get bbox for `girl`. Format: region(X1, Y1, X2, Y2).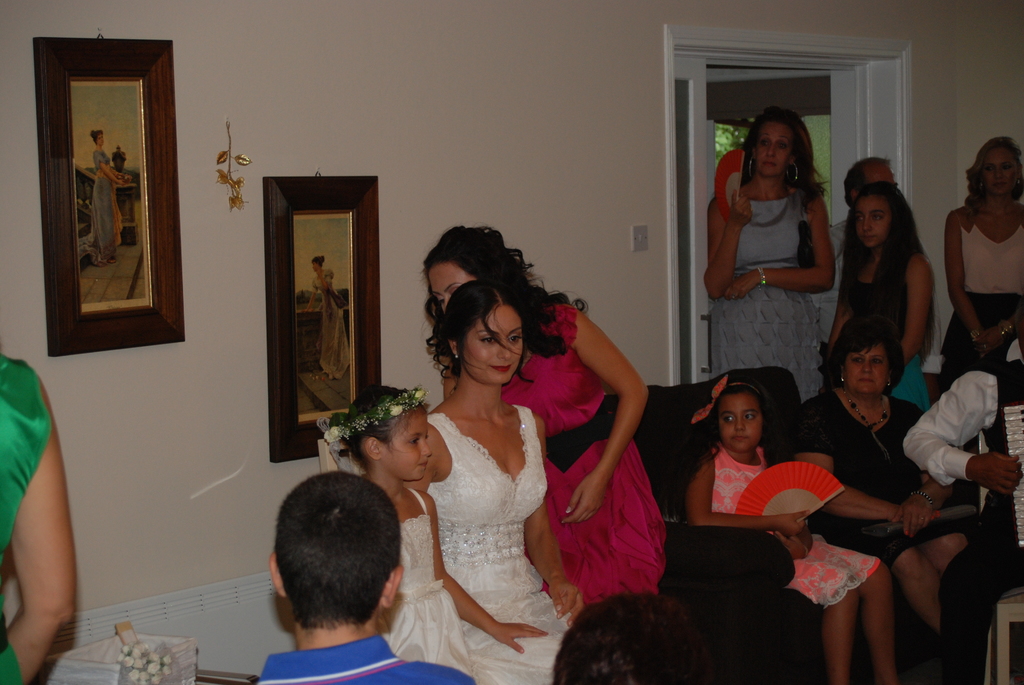
region(938, 139, 1023, 381).
